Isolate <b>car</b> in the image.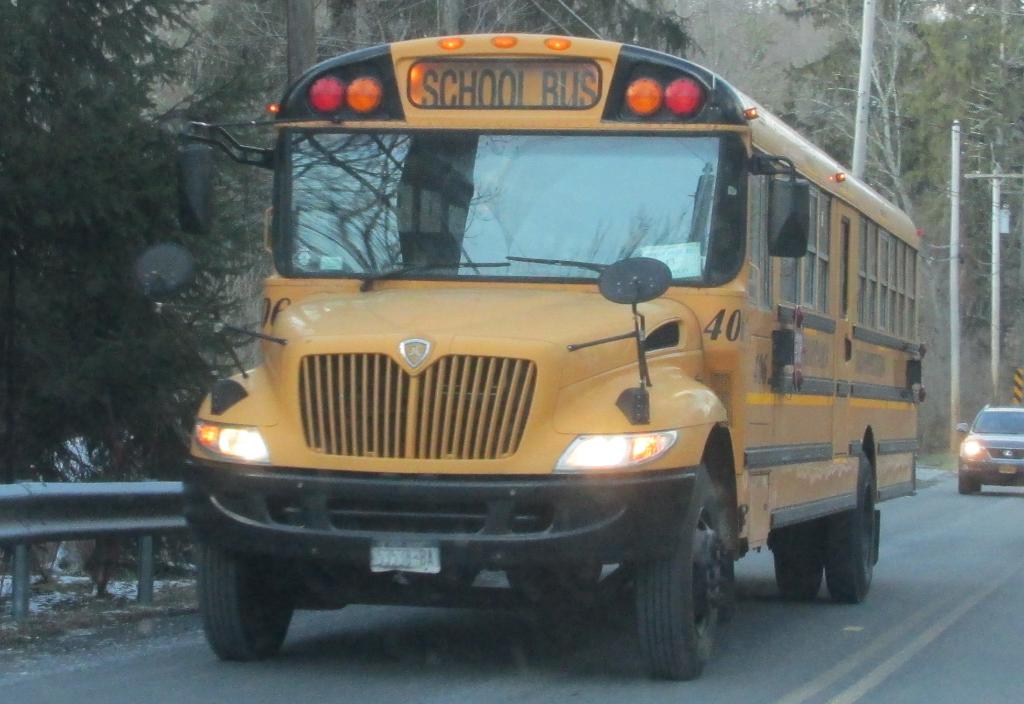
Isolated region: bbox=[957, 406, 1023, 495].
